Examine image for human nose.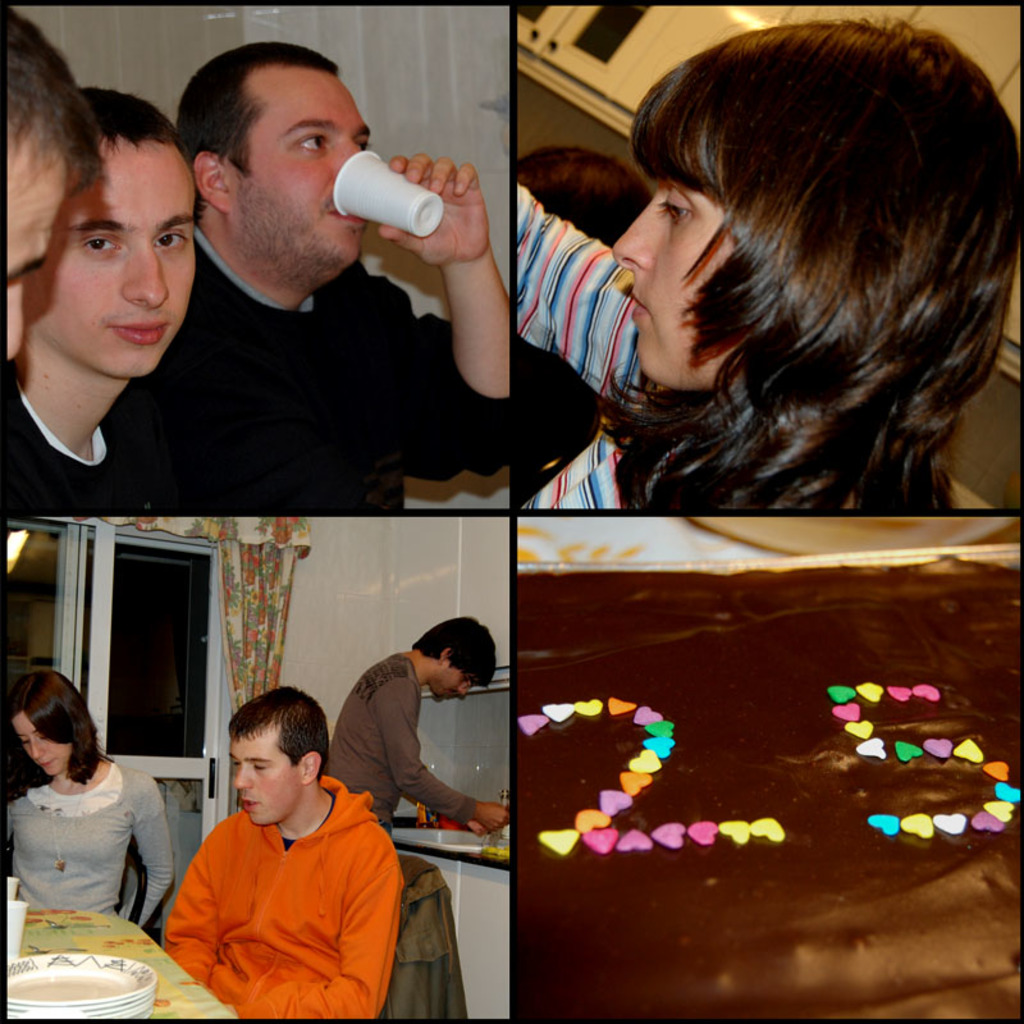
Examination result: (left=237, top=764, right=256, bottom=787).
